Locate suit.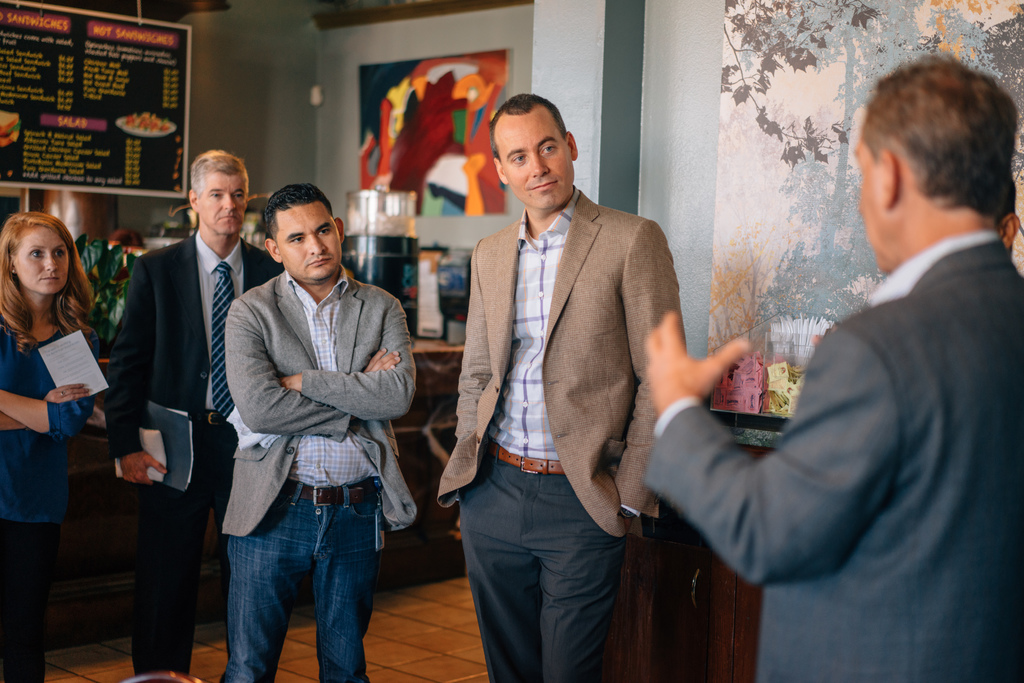
Bounding box: (667,115,1013,661).
